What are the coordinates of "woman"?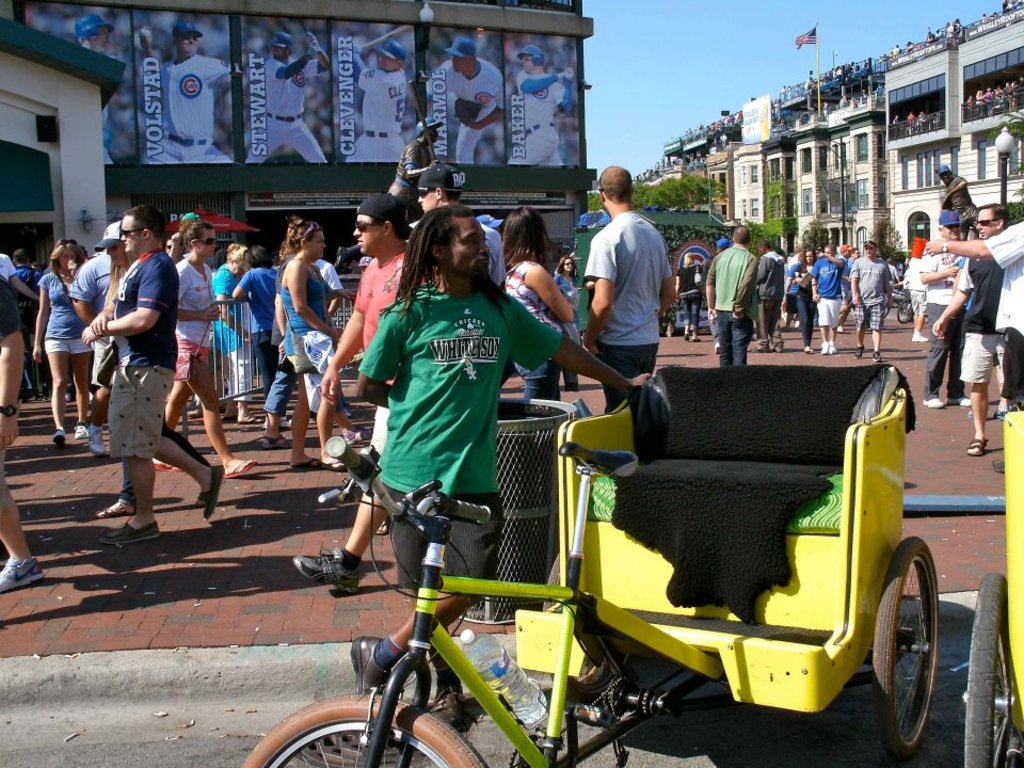
crop(209, 237, 258, 426).
